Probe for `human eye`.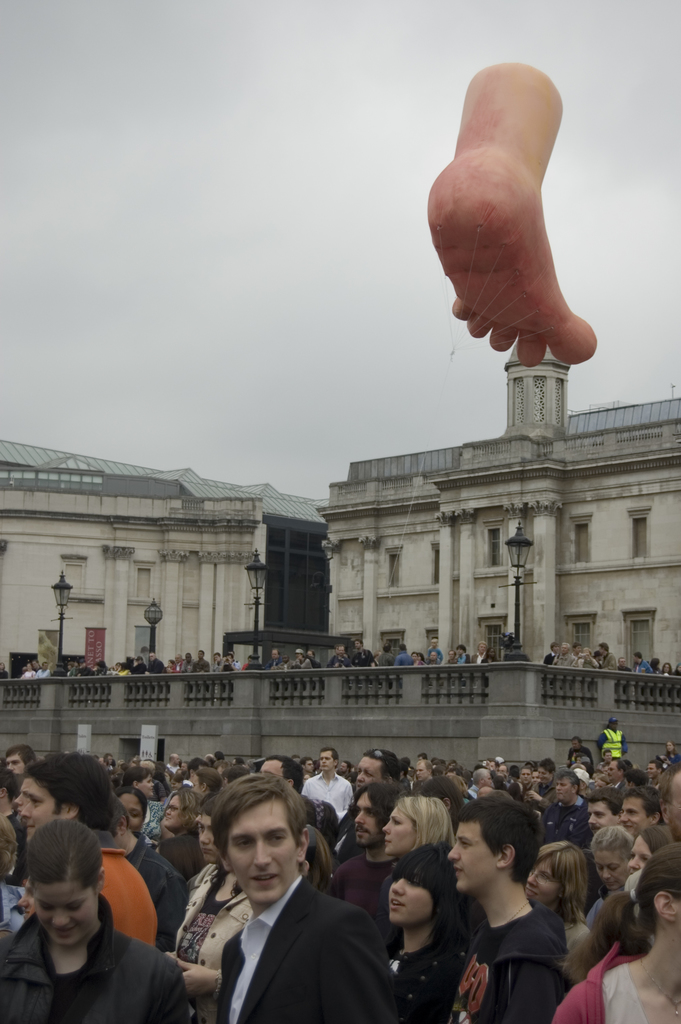
Probe result: region(267, 827, 288, 849).
